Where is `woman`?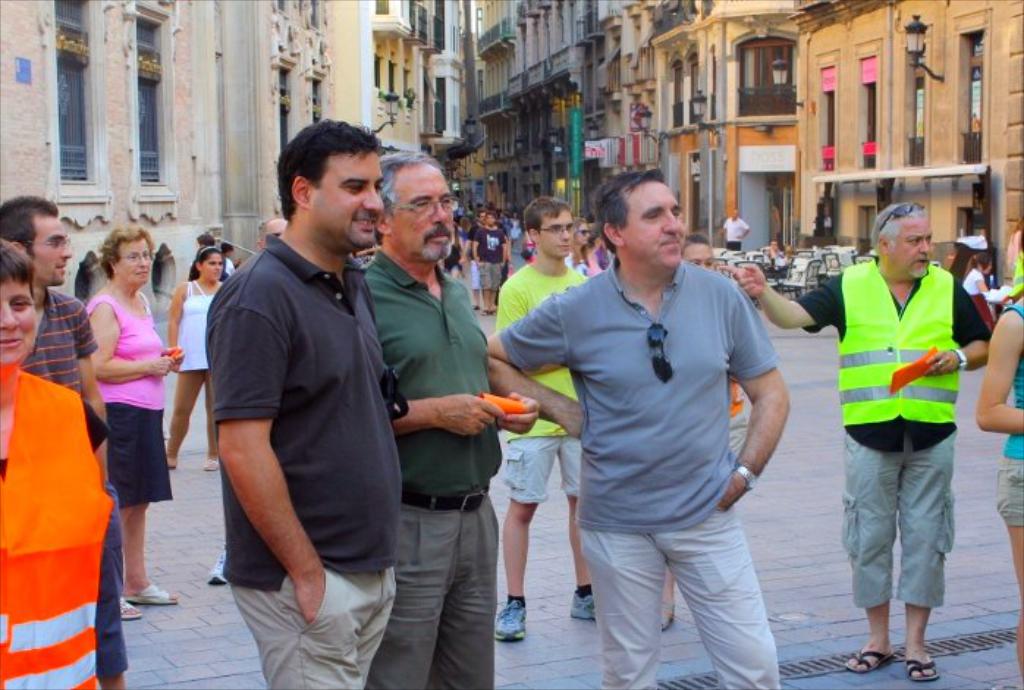
rect(0, 236, 113, 689).
